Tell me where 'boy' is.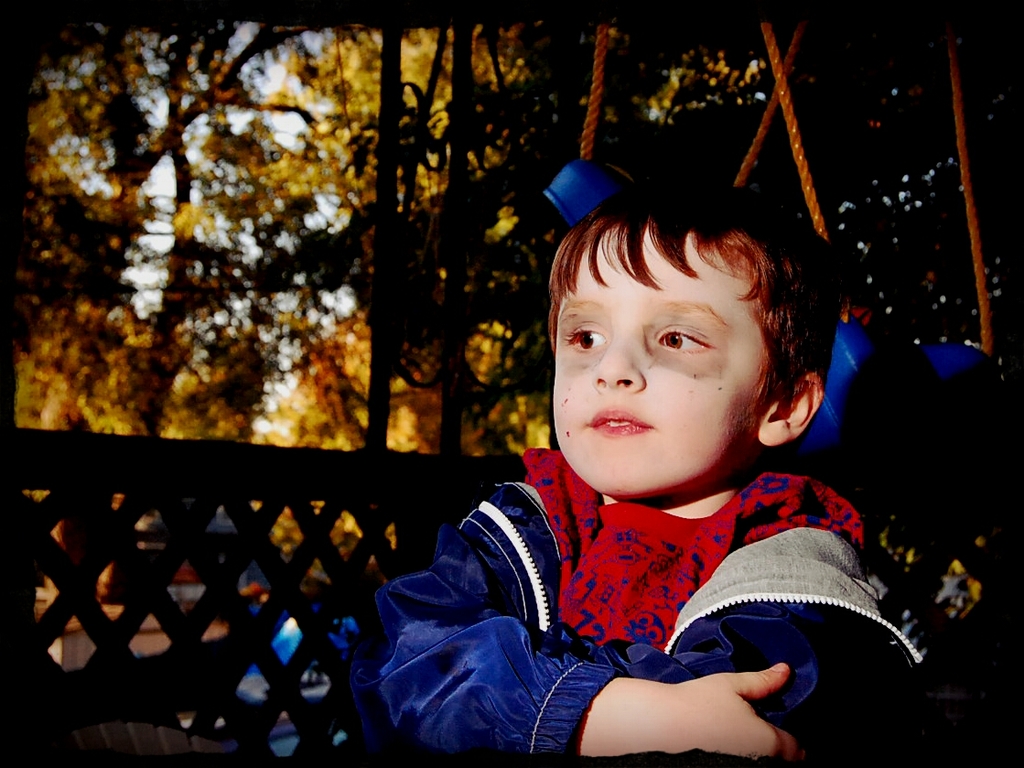
'boy' is at pyautogui.locateOnScreen(360, 180, 945, 767).
